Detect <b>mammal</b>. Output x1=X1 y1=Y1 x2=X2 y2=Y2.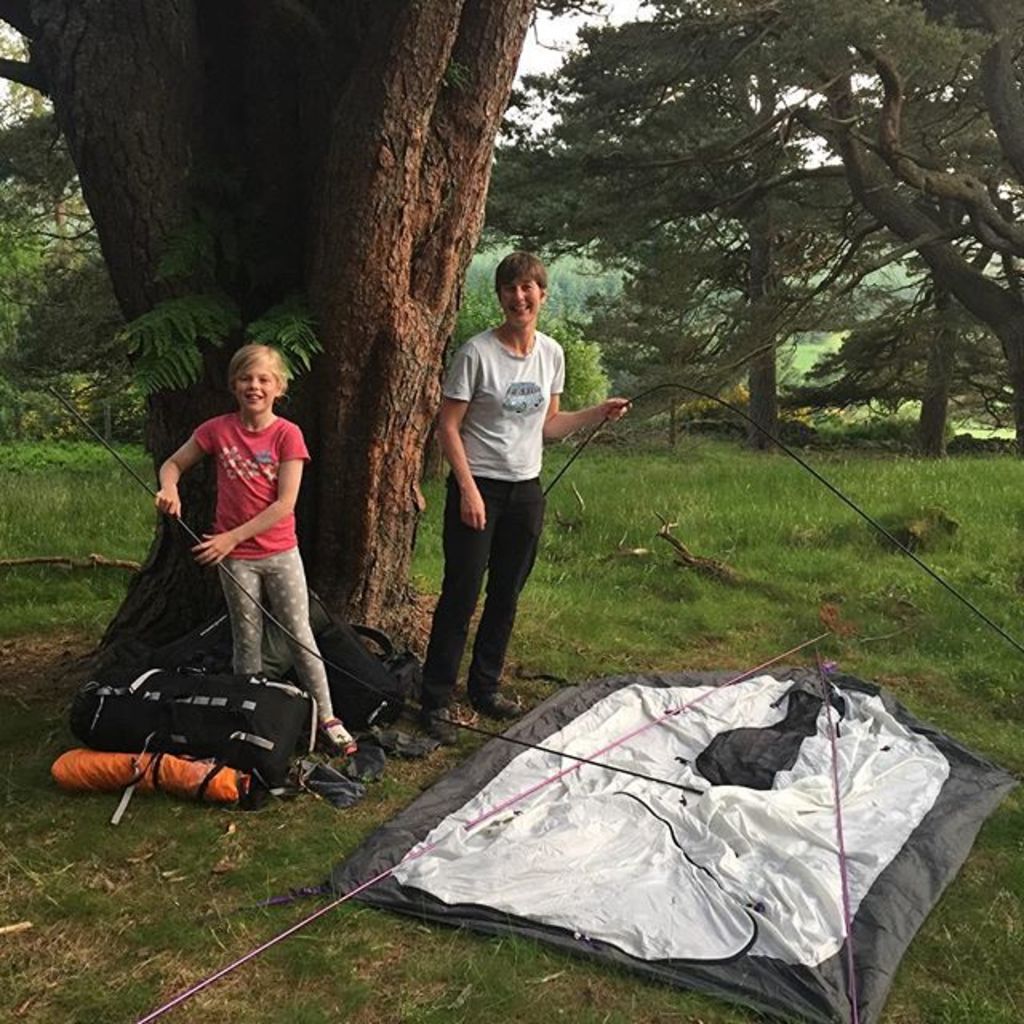
x1=427 y1=266 x2=570 y2=714.
